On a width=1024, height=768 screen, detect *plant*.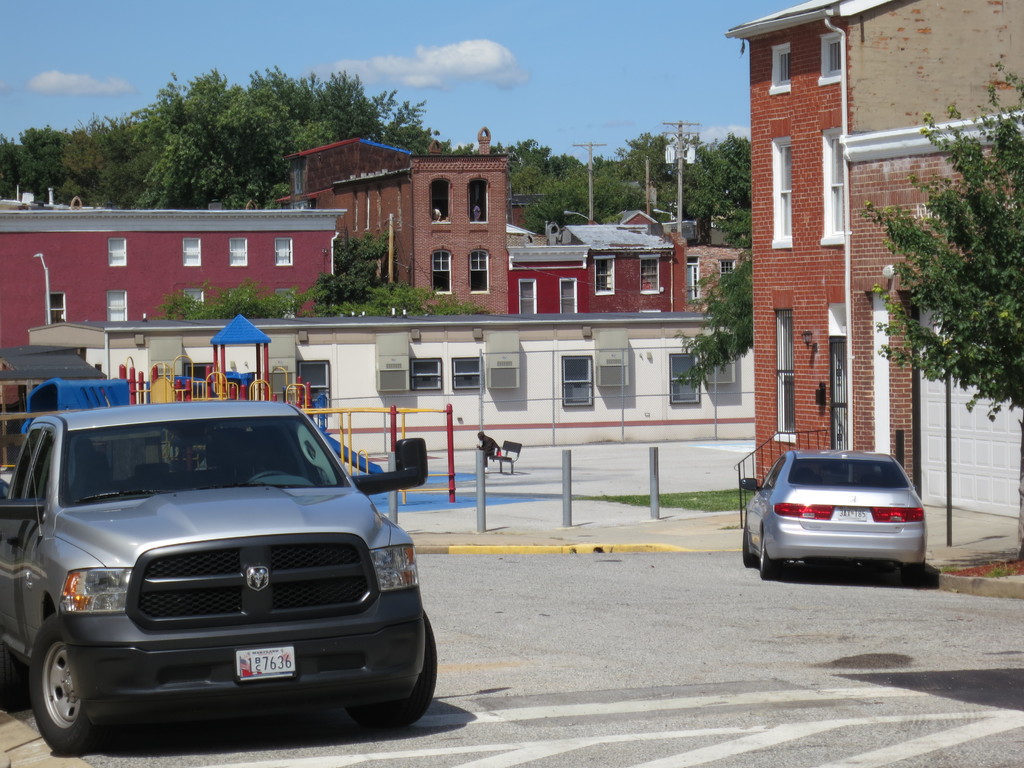
980,561,1009,580.
